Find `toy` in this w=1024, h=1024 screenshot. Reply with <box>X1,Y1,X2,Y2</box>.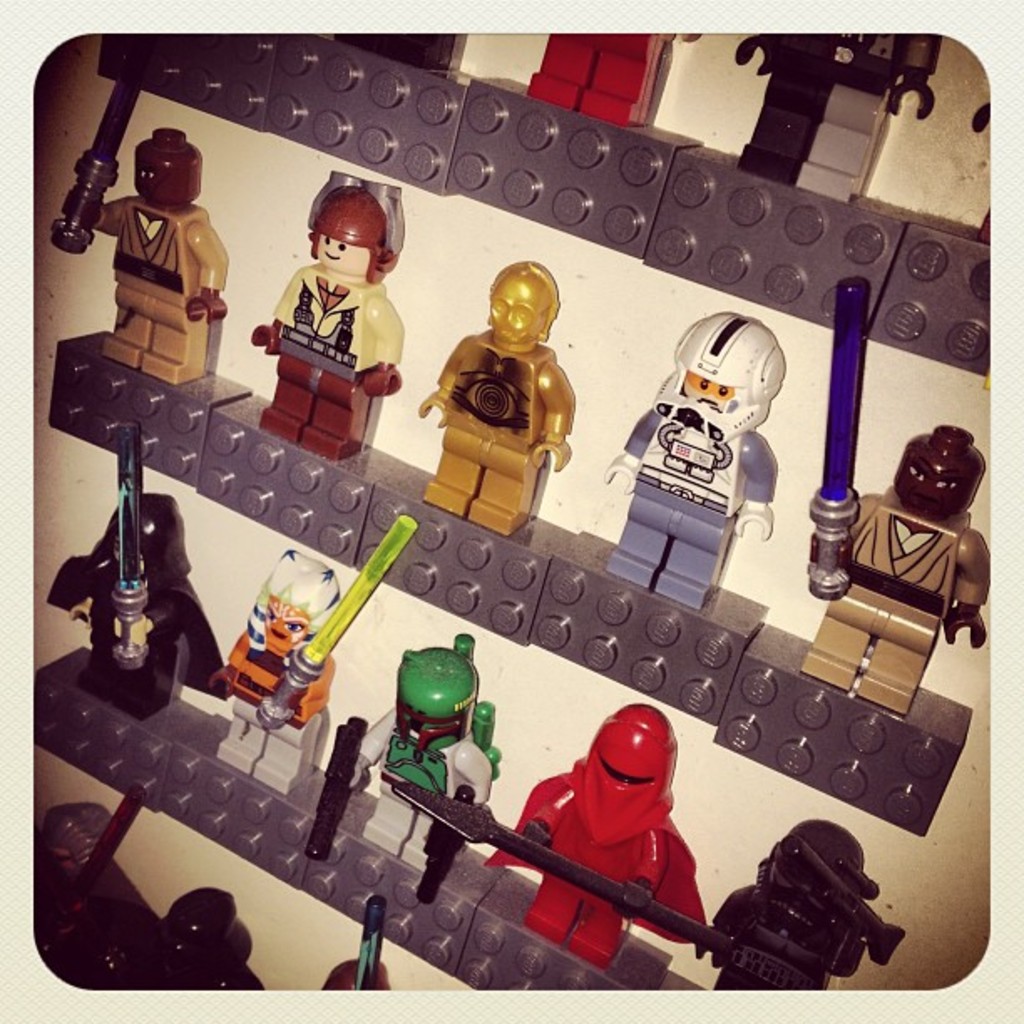
<box>870,211,989,380</box>.
